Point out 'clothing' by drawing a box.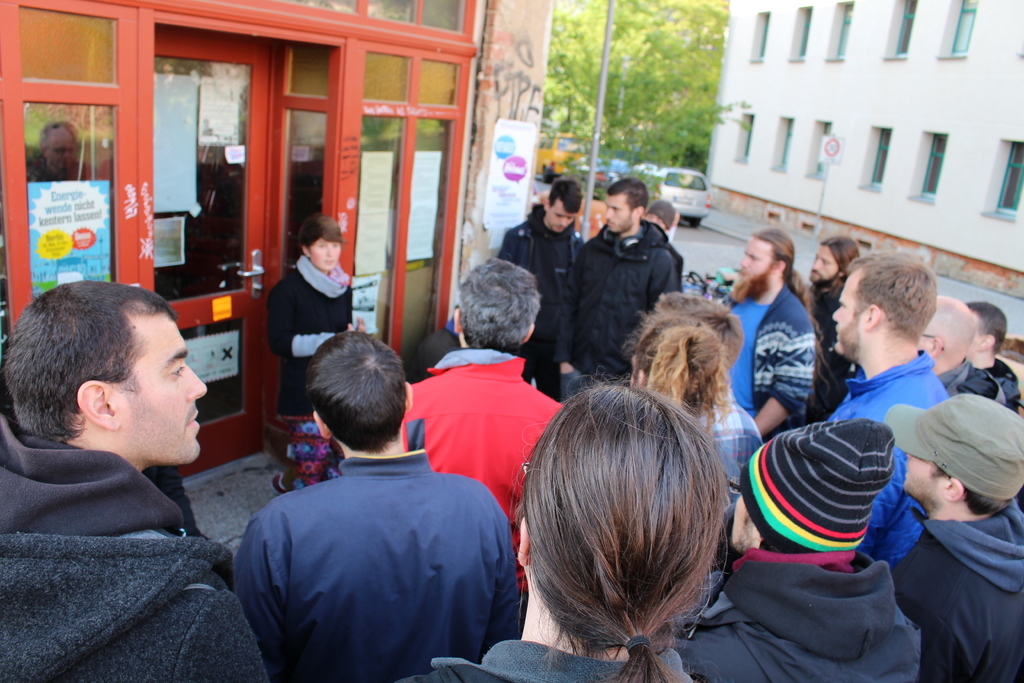
select_region(708, 434, 741, 537).
